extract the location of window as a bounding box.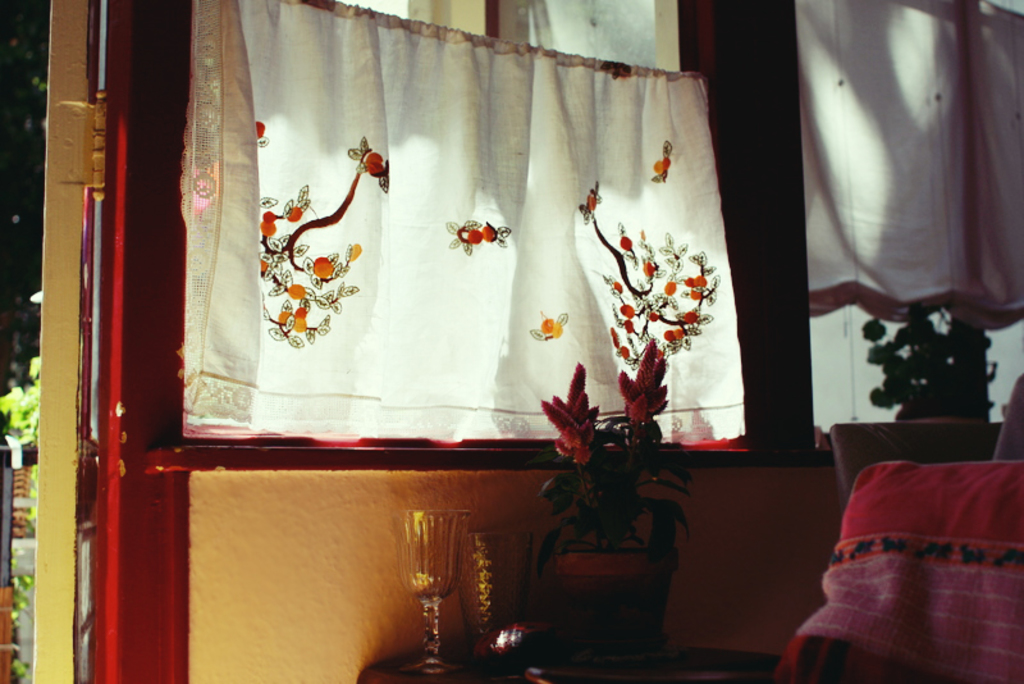
locate(156, 0, 745, 462).
